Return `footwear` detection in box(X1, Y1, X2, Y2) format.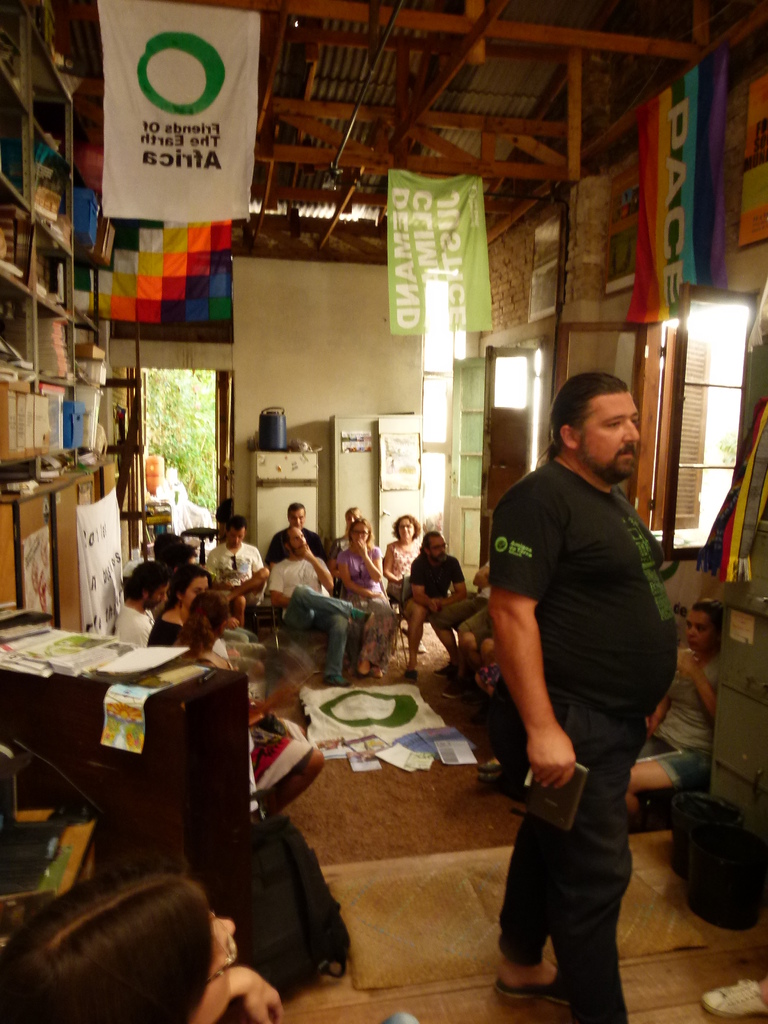
box(431, 663, 455, 676).
